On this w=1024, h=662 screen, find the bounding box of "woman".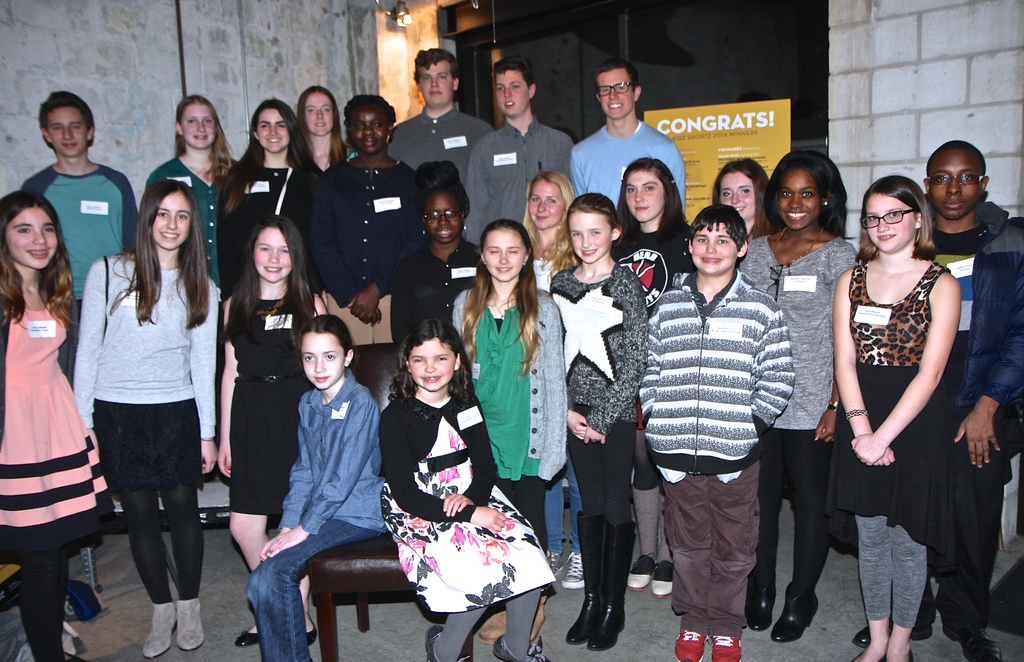
Bounding box: pyautogui.locateOnScreen(628, 157, 698, 591).
